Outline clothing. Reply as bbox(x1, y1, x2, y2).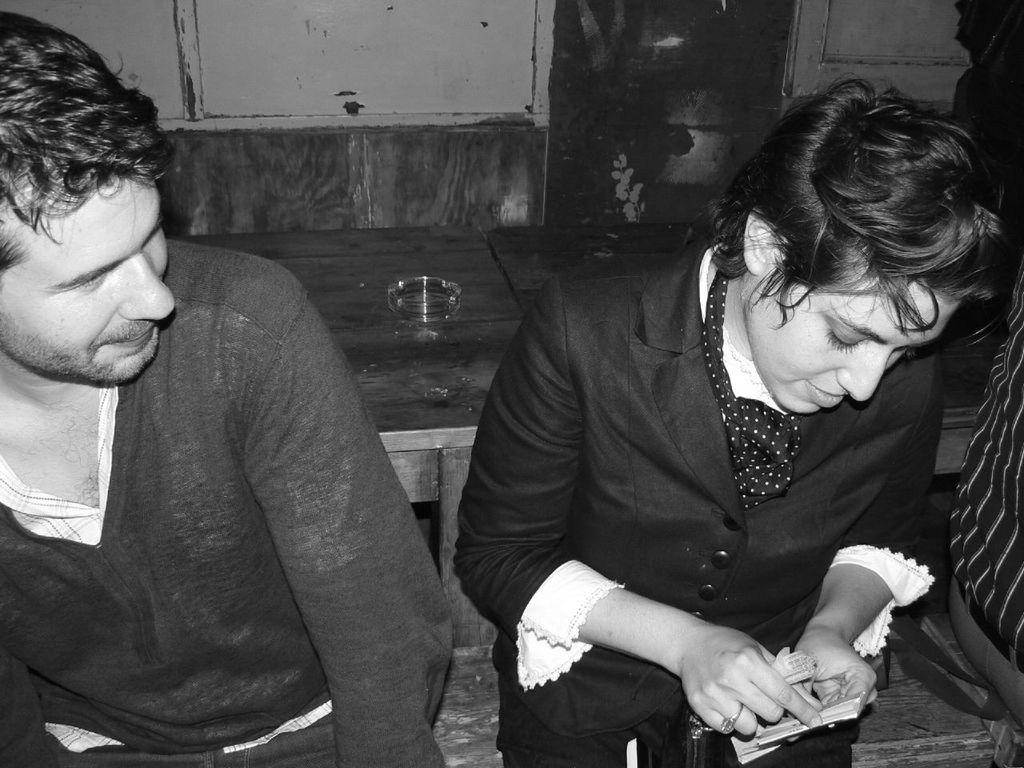
bbox(2, 242, 446, 767).
